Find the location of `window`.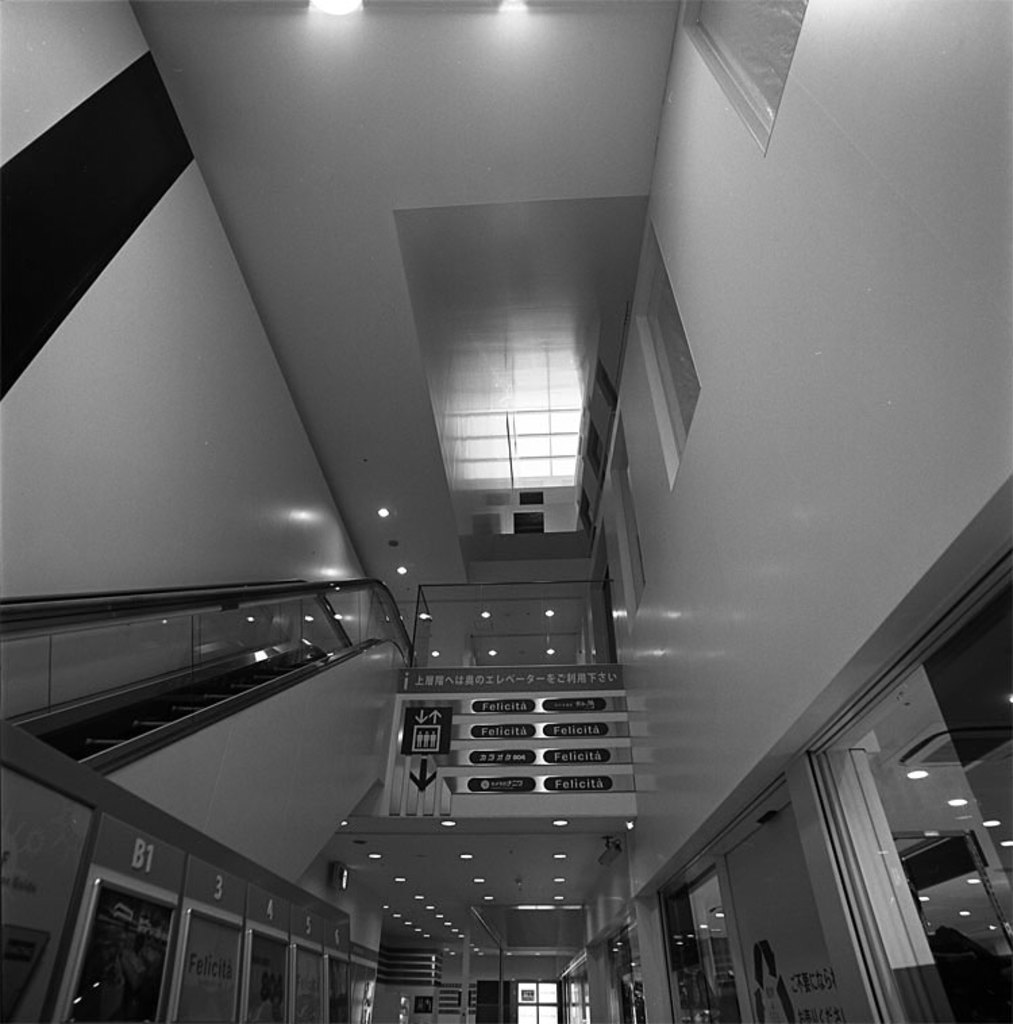
Location: bbox=(173, 912, 247, 1021).
